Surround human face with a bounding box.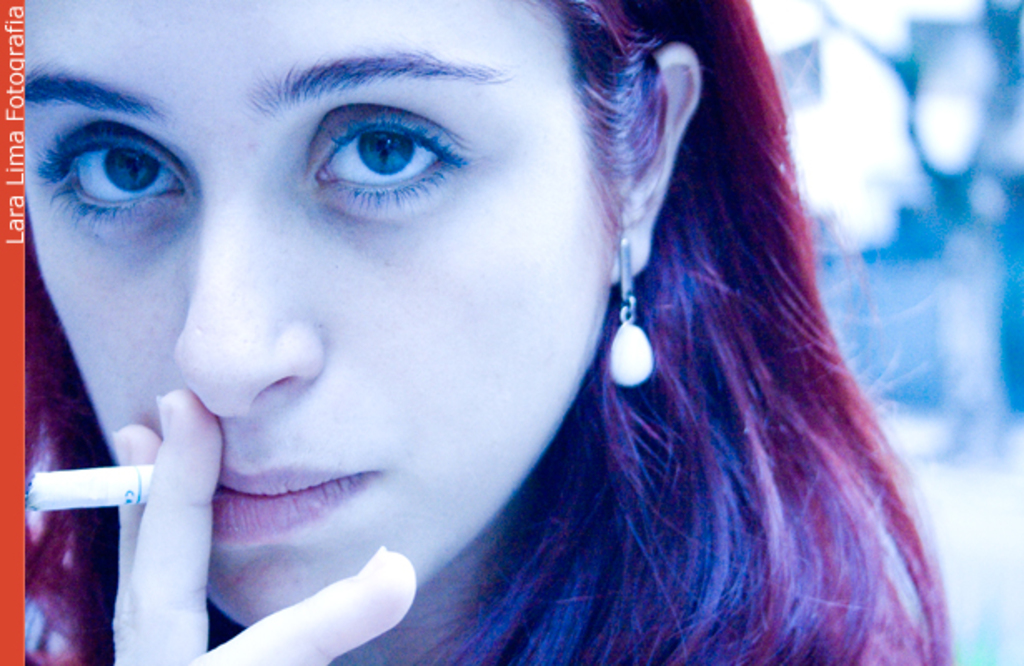
<bbox>32, 0, 623, 623</bbox>.
